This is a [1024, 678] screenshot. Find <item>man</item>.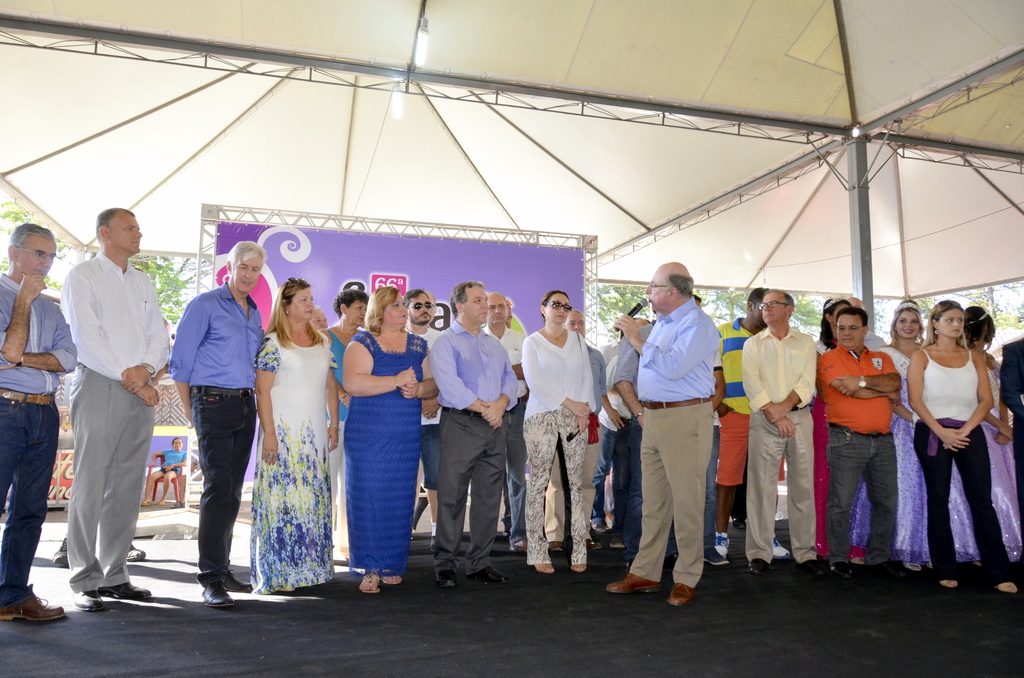
Bounding box: 555 310 614 561.
